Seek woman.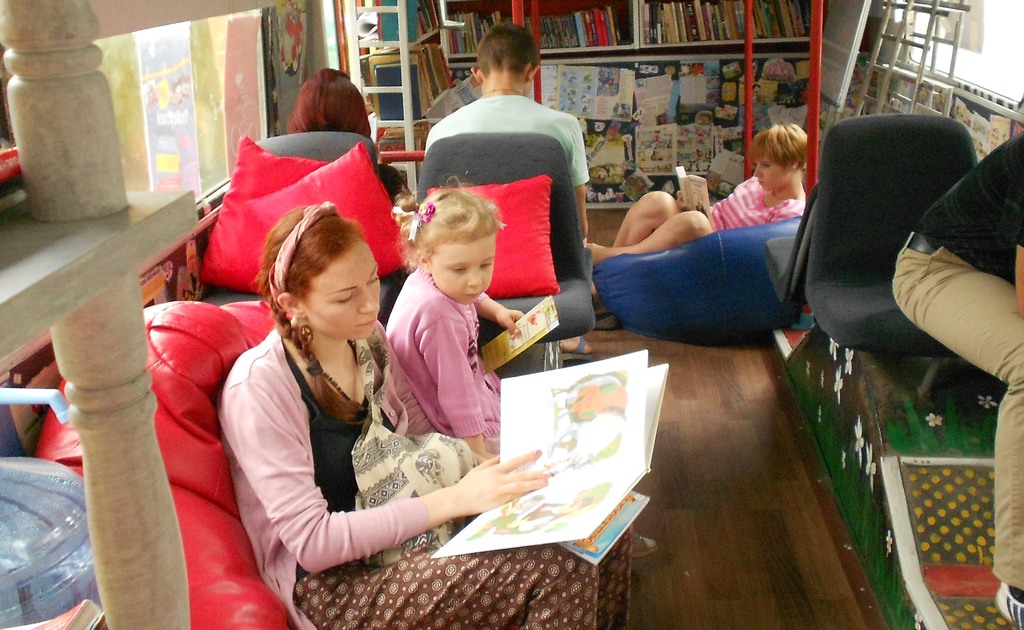
detection(290, 65, 408, 200).
